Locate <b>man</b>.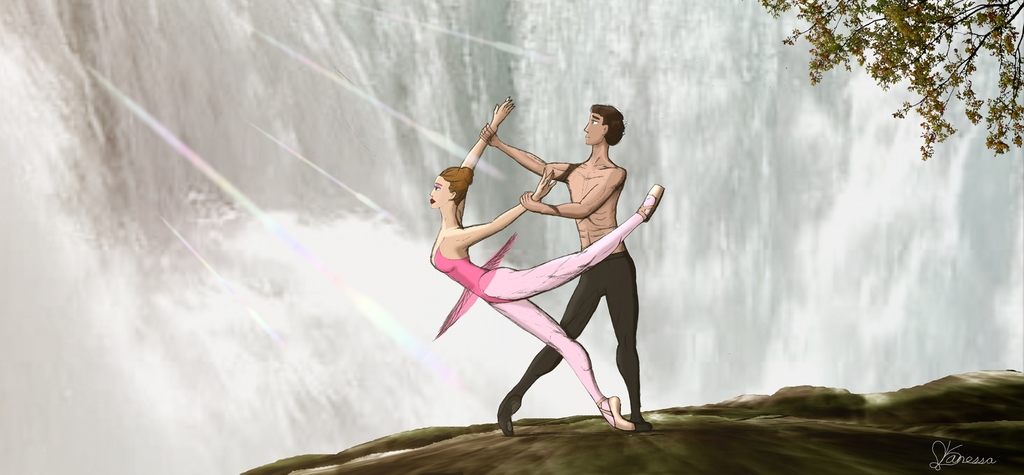
Bounding box: x1=506 y1=97 x2=683 y2=434.
